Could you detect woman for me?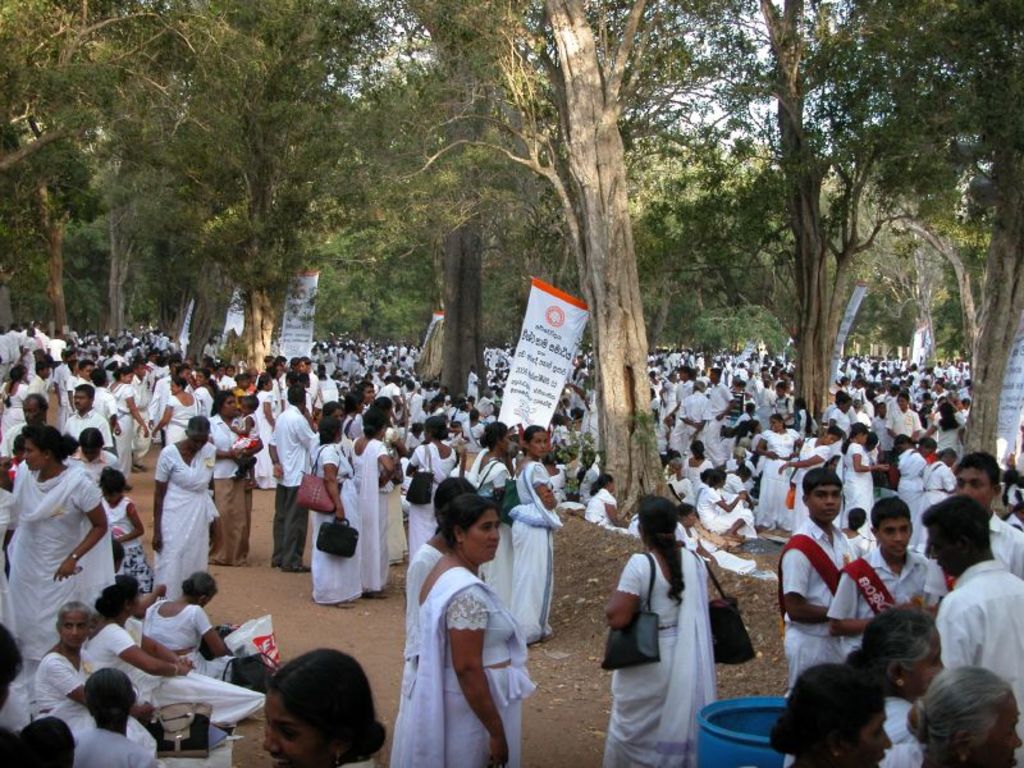
Detection result: l=690, t=439, r=708, b=490.
